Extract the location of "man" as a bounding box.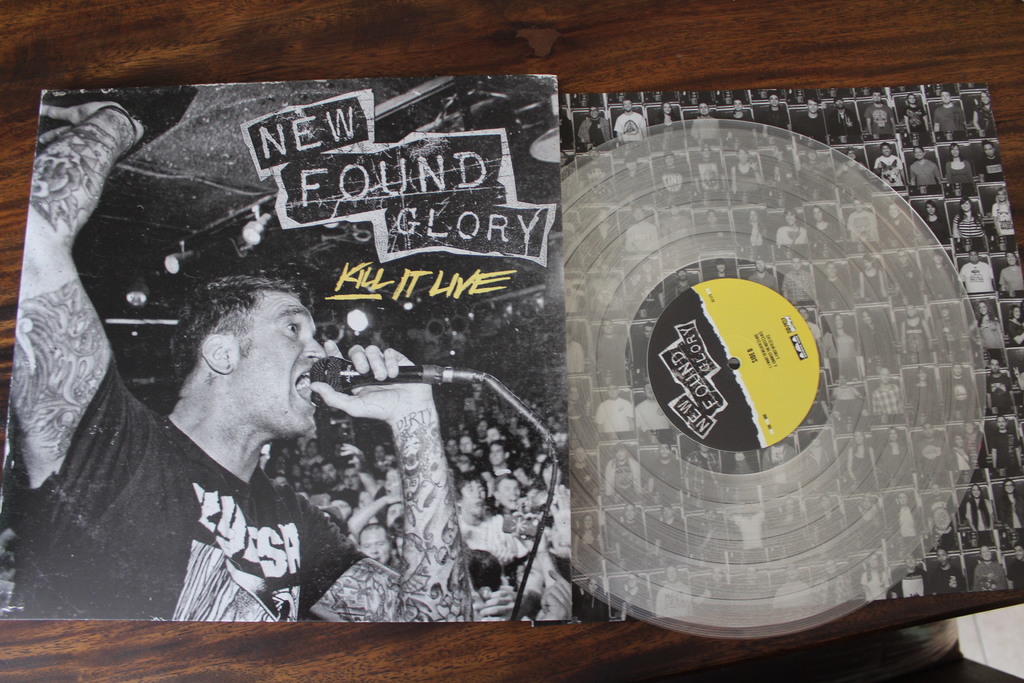
[x1=794, y1=101, x2=828, y2=147].
